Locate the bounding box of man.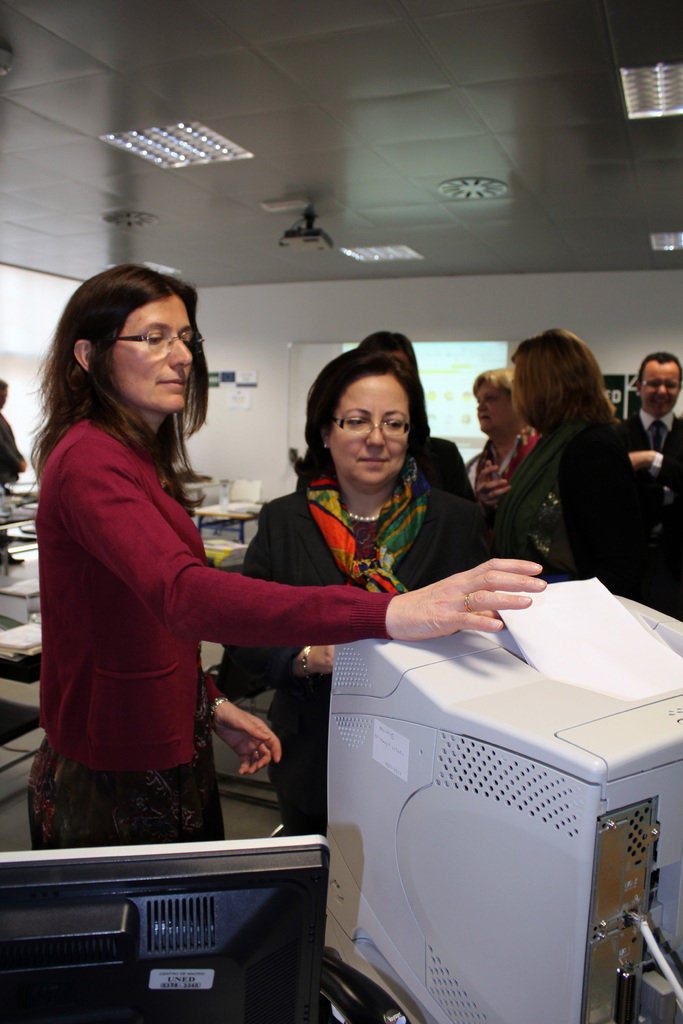
Bounding box: (left=617, top=351, right=682, bottom=457).
